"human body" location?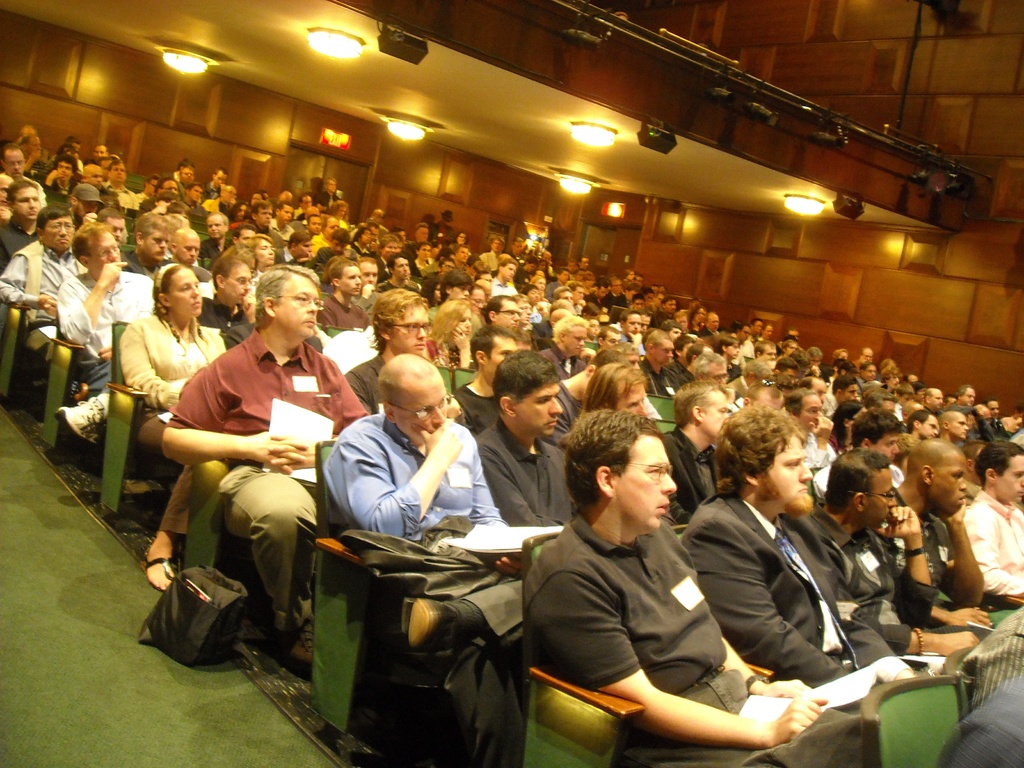
{"left": 785, "top": 387, "right": 840, "bottom": 498}
